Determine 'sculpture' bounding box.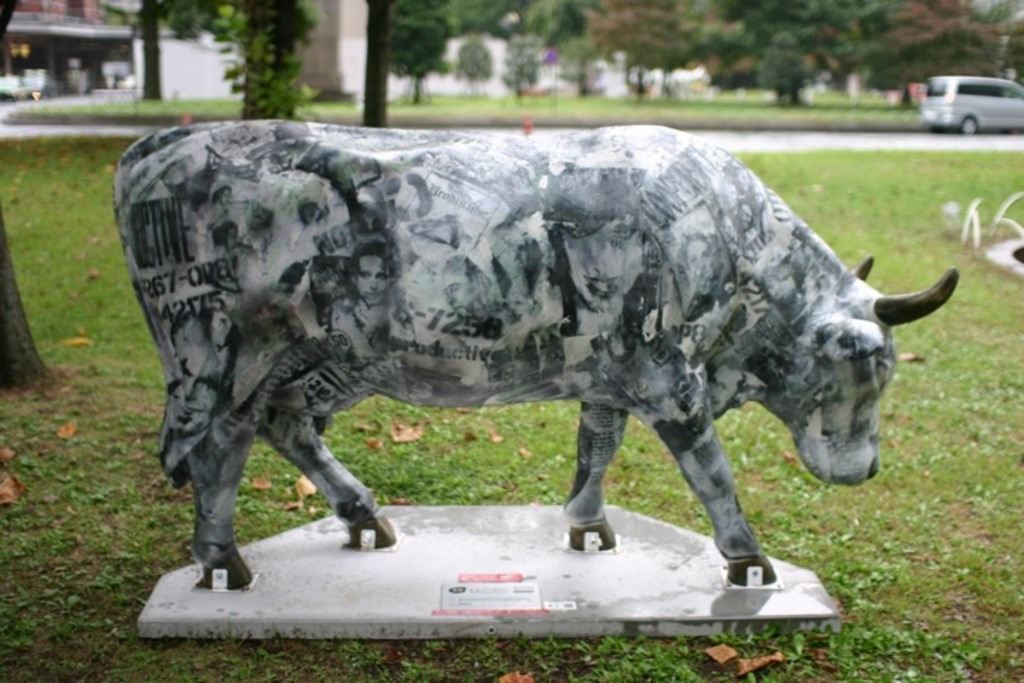
Determined: detection(141, 91, 954, 595).
